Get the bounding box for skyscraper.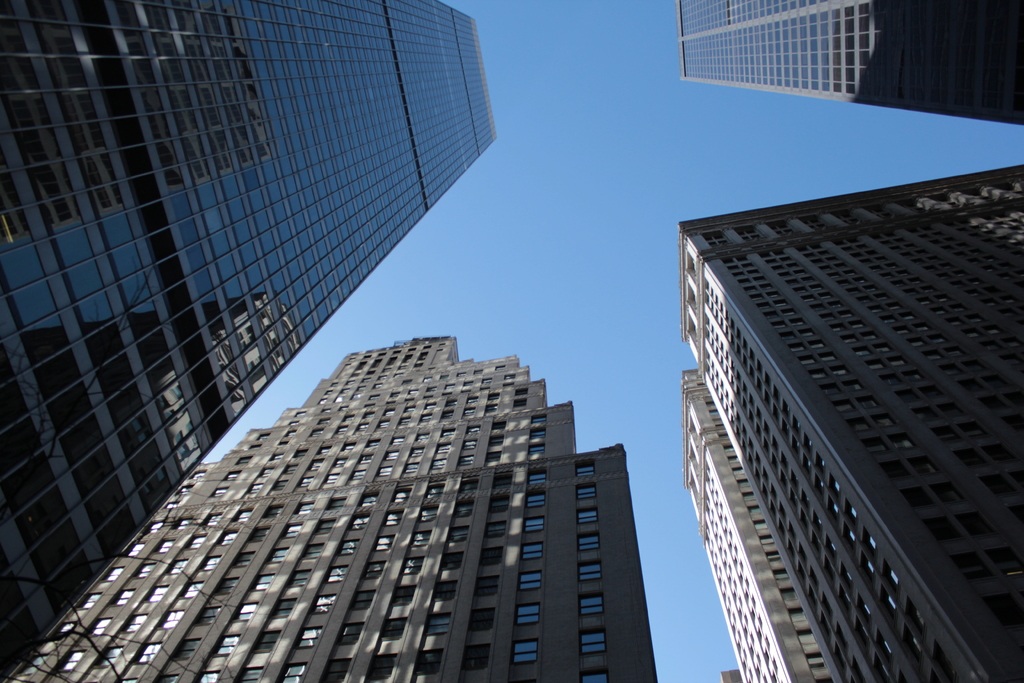
(683, 364, 836, 682).
